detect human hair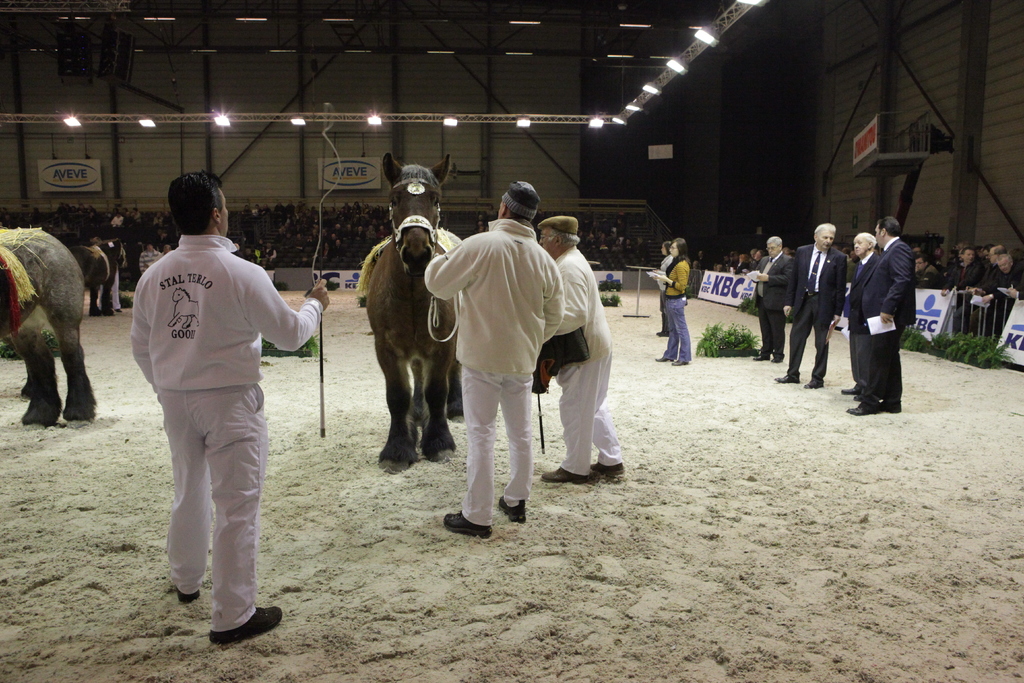
[left=660, top=239, right=673, bottom=258]
